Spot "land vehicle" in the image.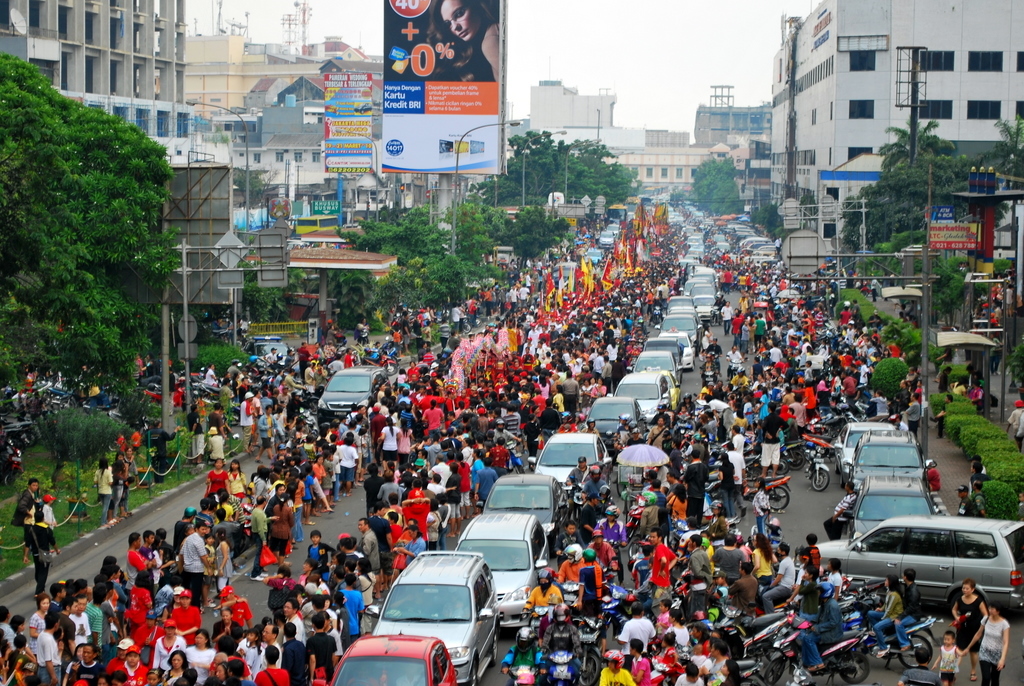
"land vehicle" found at 719, 231, 729, 247.
